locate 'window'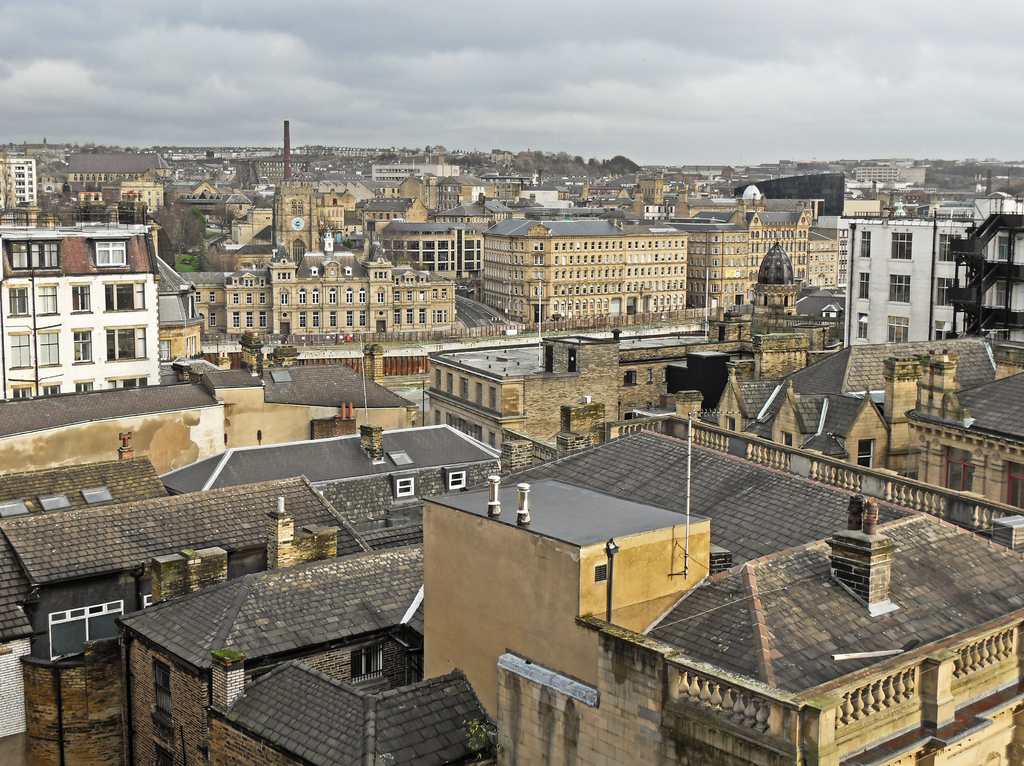
detection(244, 280, 255, 288)
